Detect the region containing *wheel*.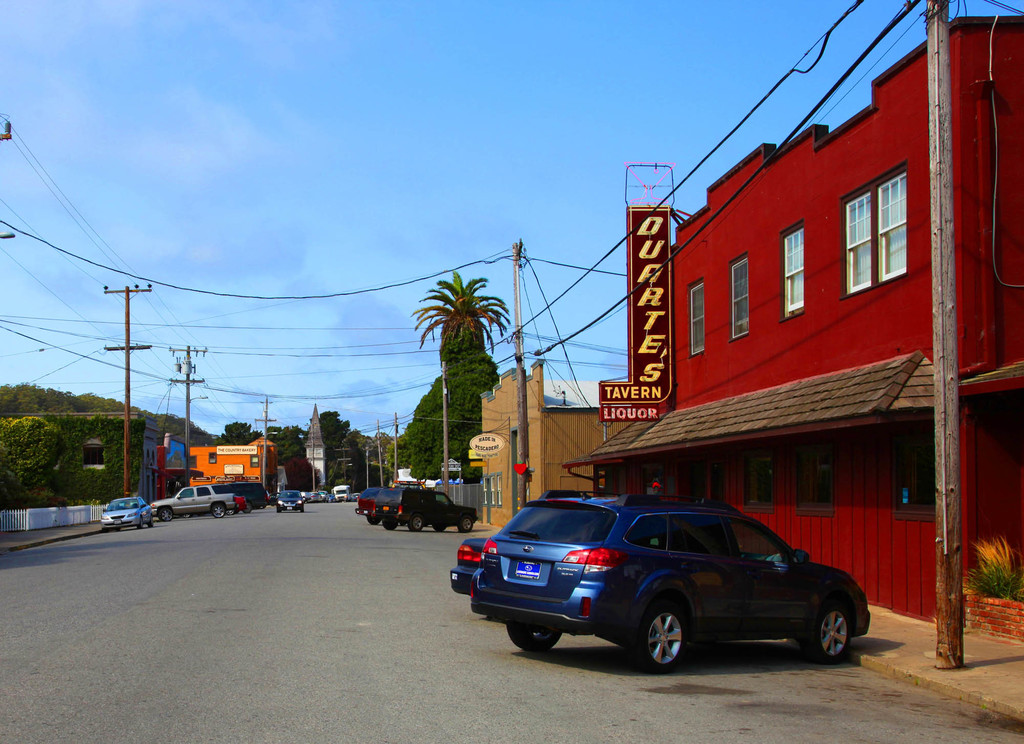
crop(383, 519, 397, 529).
